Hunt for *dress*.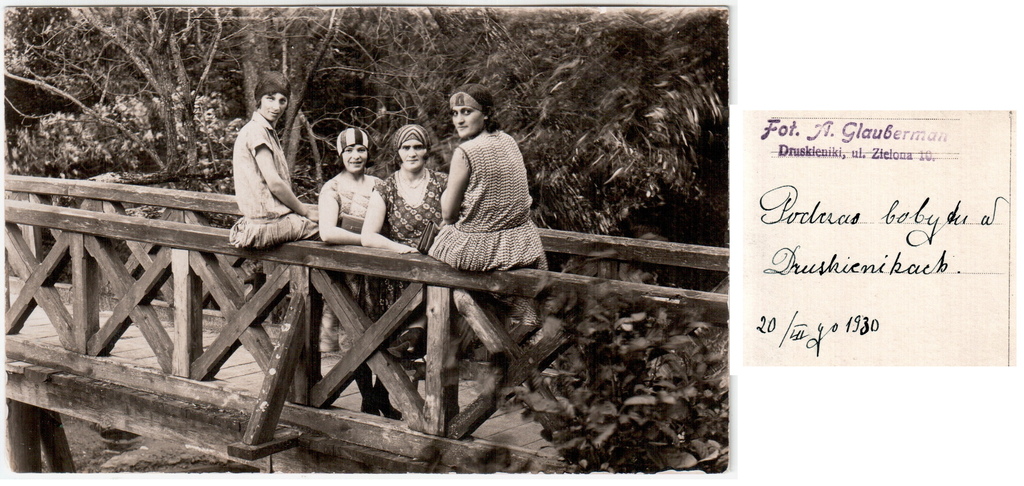
Hunted down at pyautogui.locateOnScreen(419, 112, 520, 276).
